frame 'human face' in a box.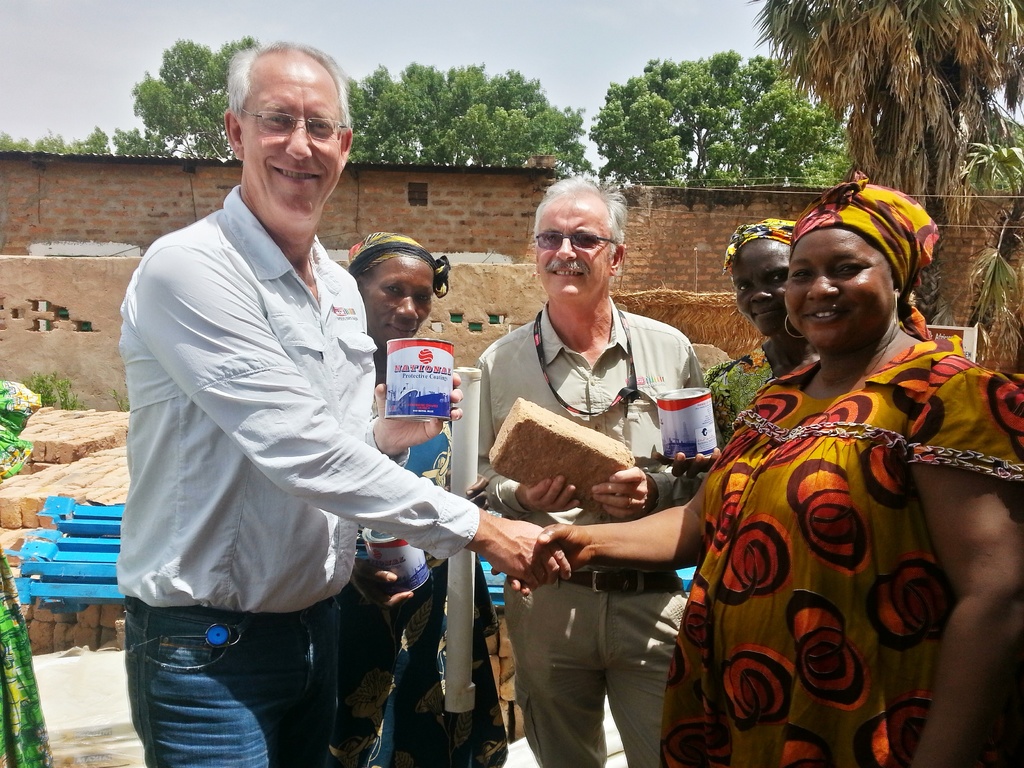
locate(783, 227, 894, 347).
